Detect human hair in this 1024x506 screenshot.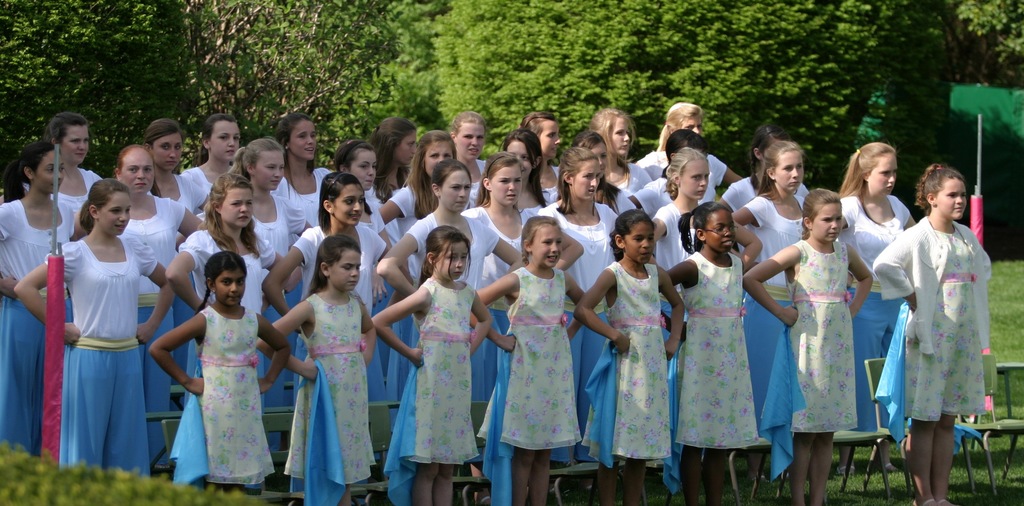
Detection: Rect(273, 106, 316, 200).
